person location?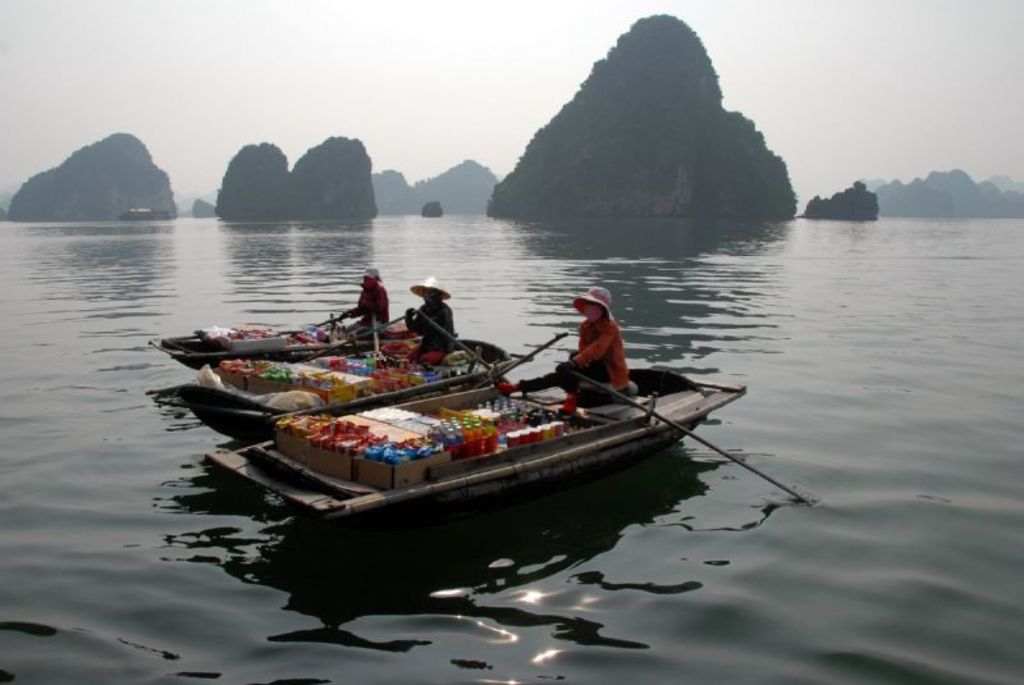
<region>346, 273, 393, 335</region>
